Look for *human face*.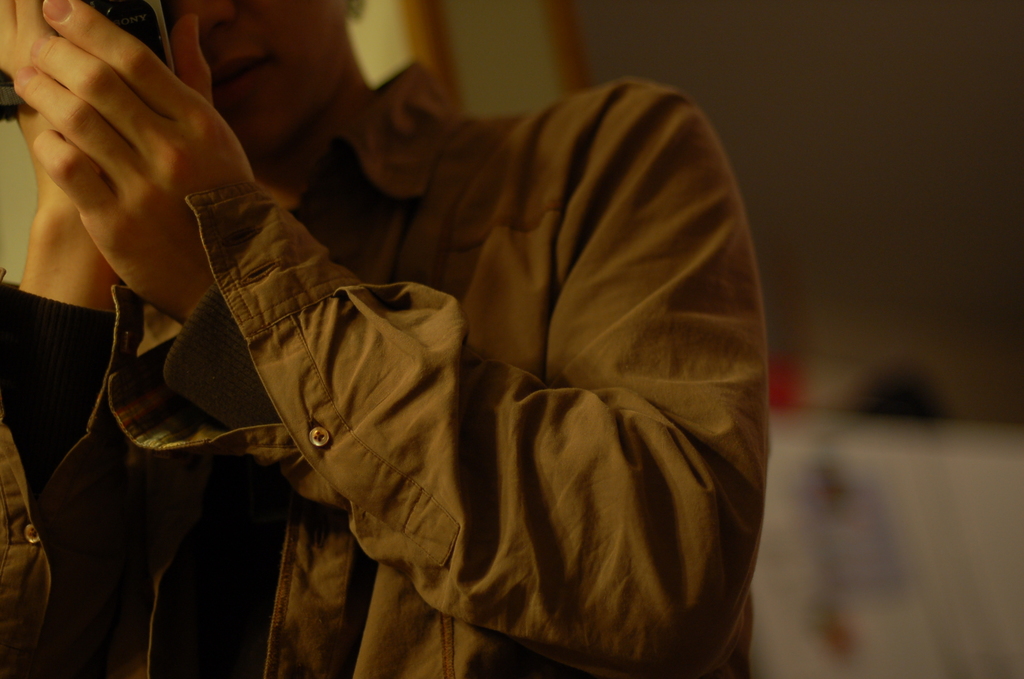
Found: region(155, 0, 349, 149).
